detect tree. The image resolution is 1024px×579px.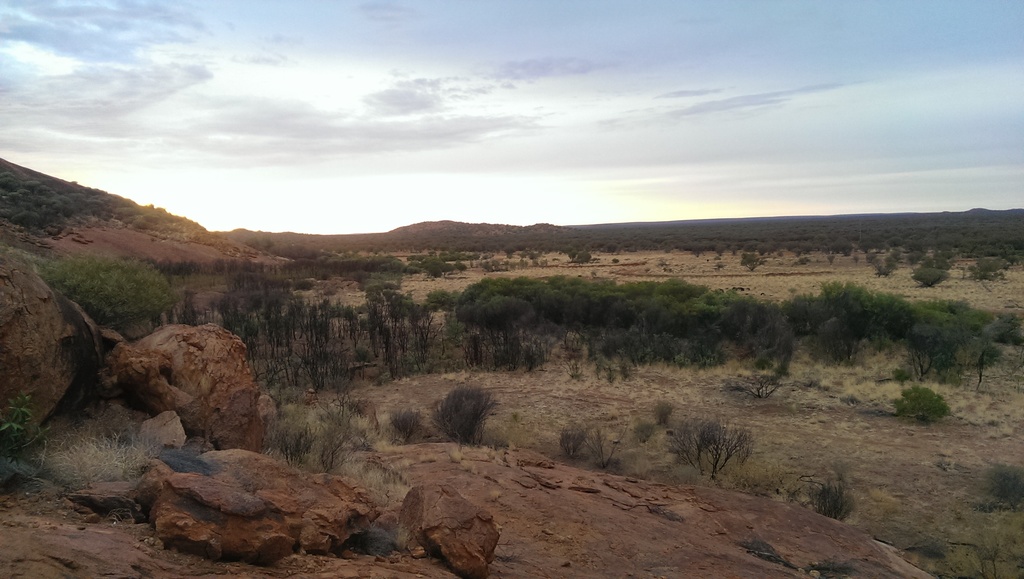
locate(45, 257, 197, 334).
